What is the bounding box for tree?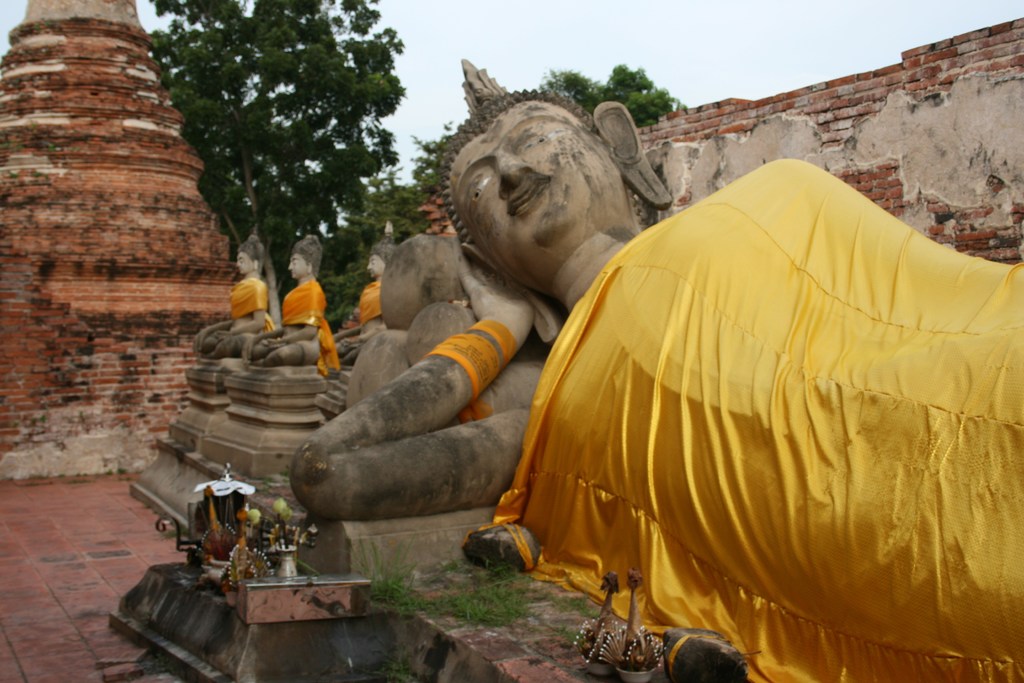
135/0/404/304.
